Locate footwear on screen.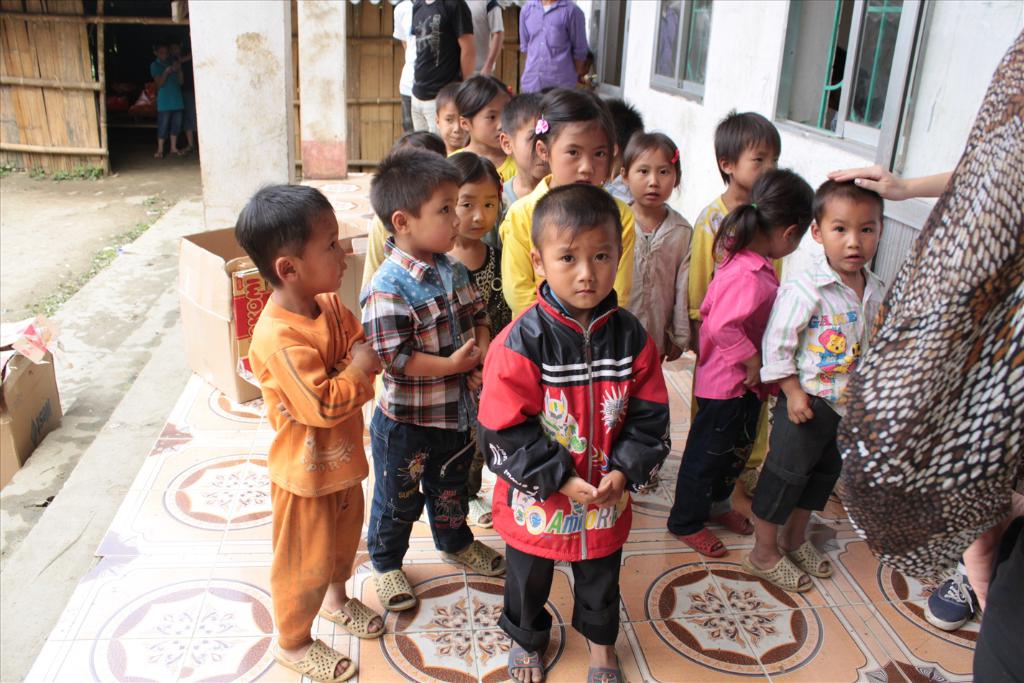
On screen at bbox=(923, 567, 979, 630).
